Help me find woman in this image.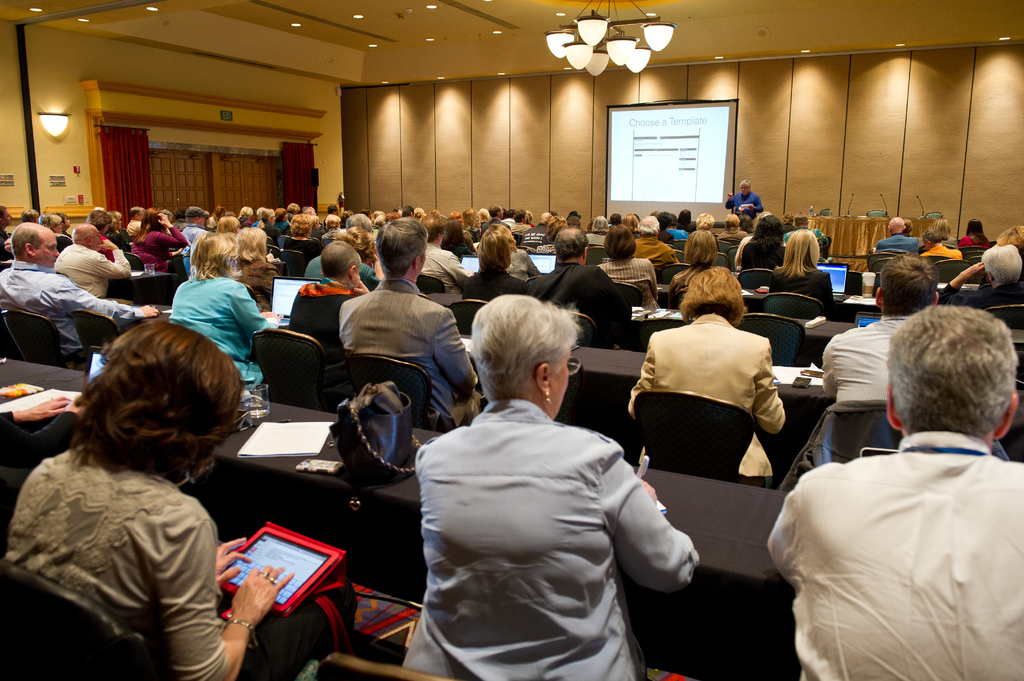
Found it: x1=10, y1=294, x2=255, y2=675.
